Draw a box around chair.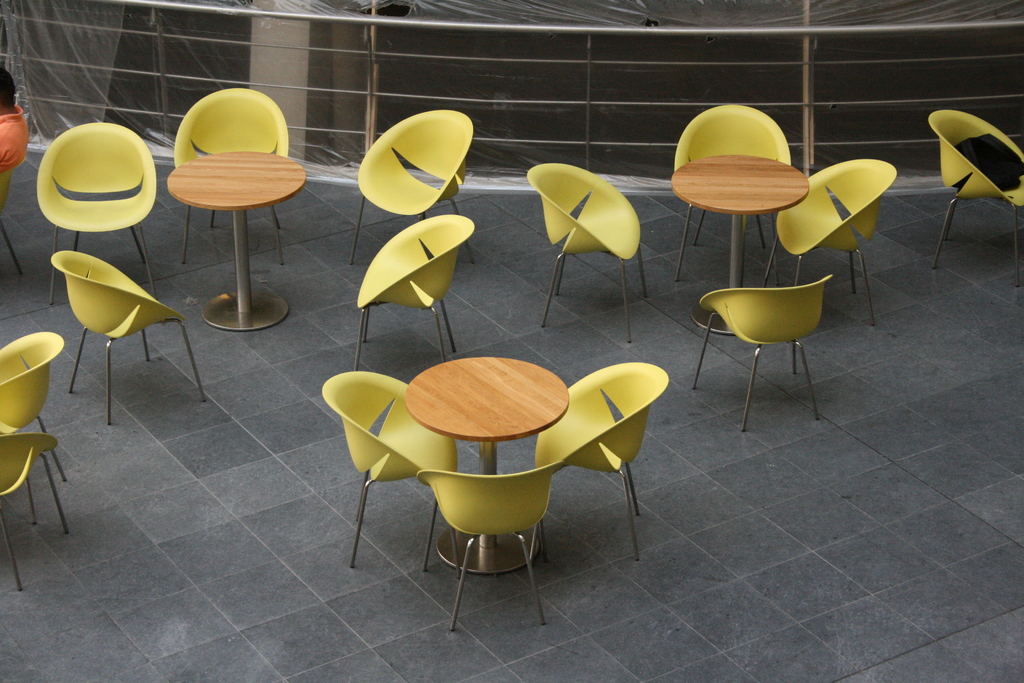
left=529, top=358, right=671, bottom=567.
